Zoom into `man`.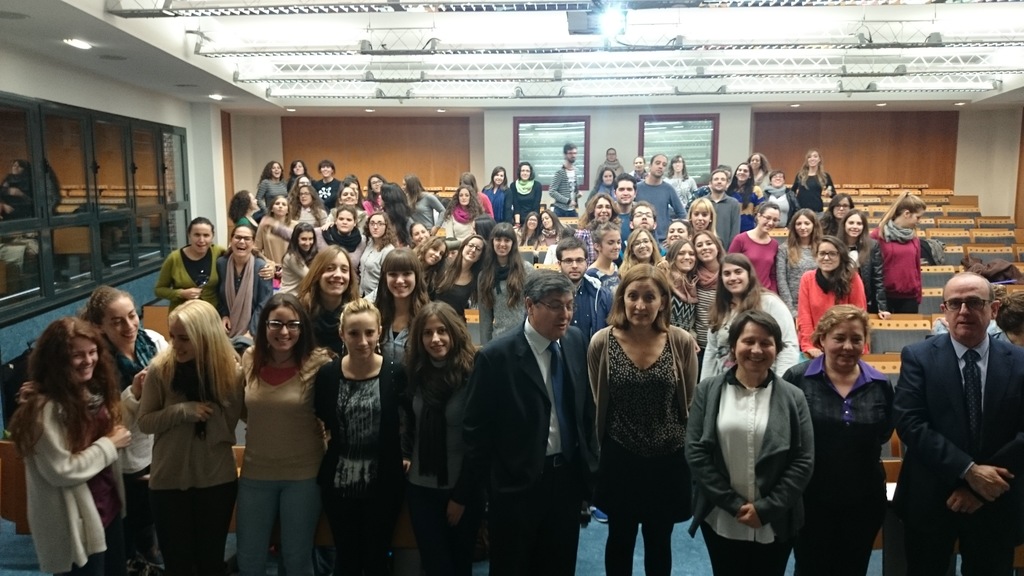
Zoom target: x1=552 y1=238 x2=610 y2=523.
